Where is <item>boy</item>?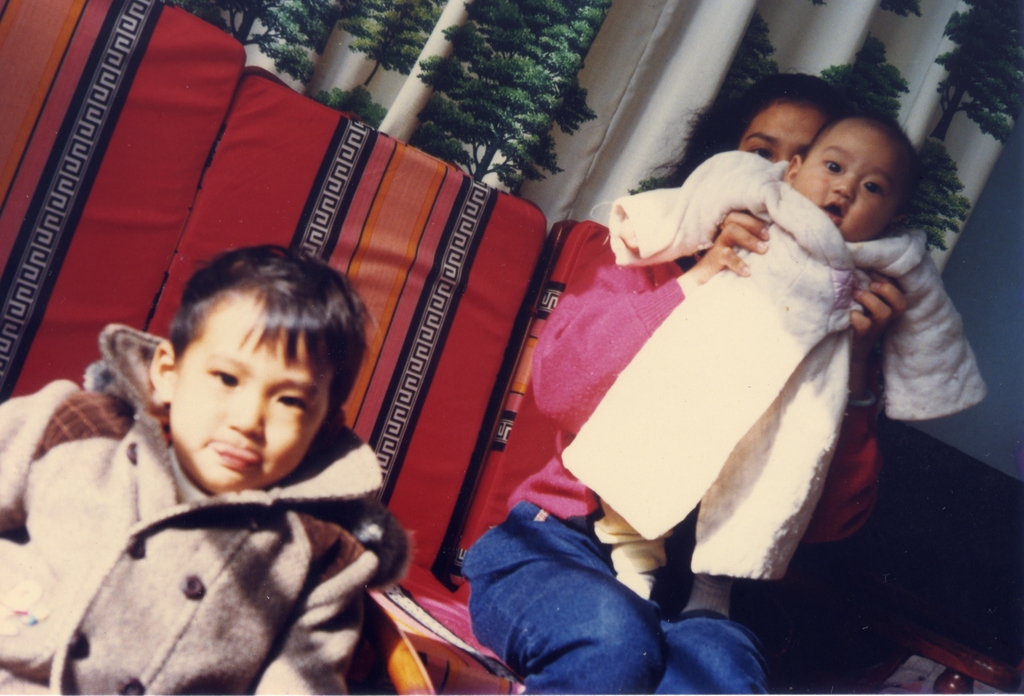
bbox=(560, 107, 984, 624).
